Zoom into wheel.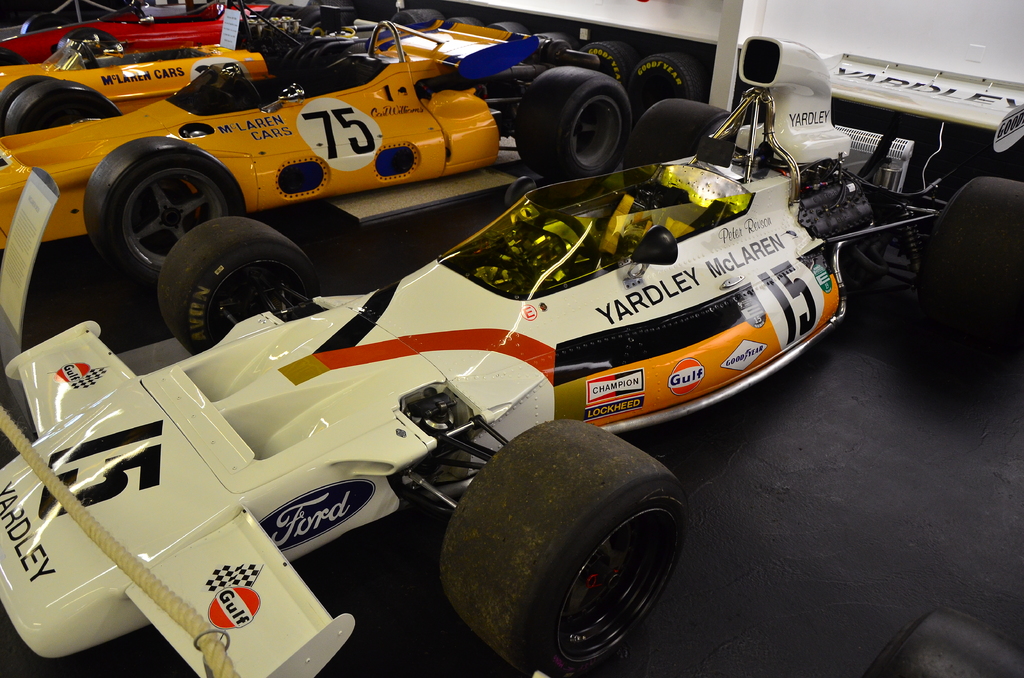
Zoom target: 298:4:328:29.
